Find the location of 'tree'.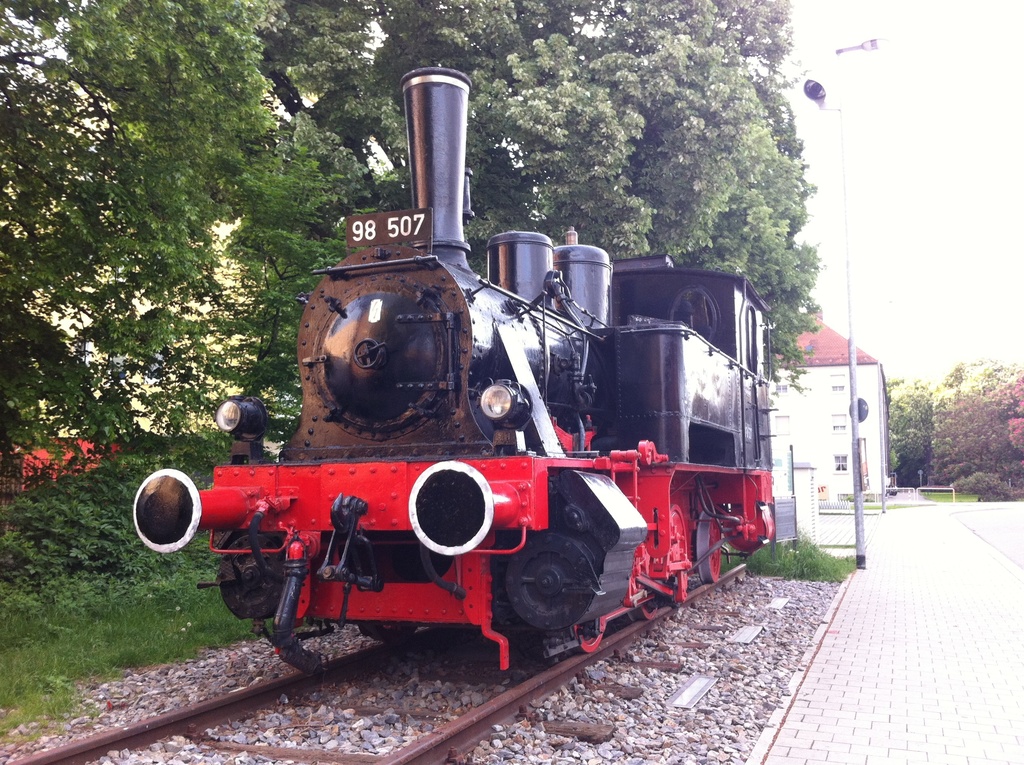
Location: select_region(0, 0, 820, 481).
